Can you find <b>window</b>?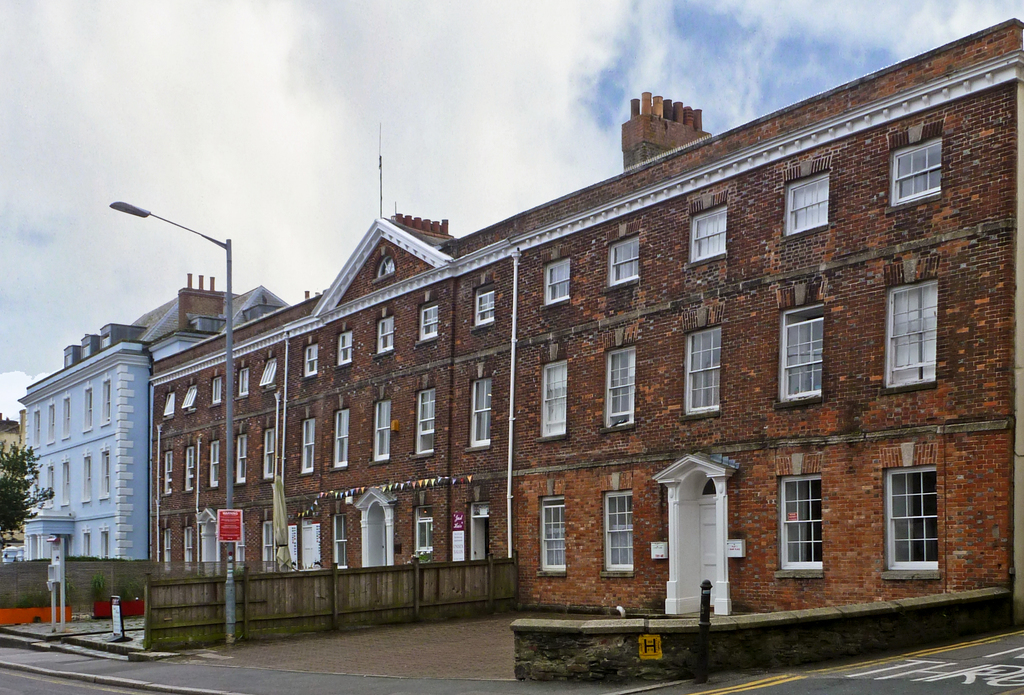
Yes, bounding box: pyautogui.locateOnScreen(333, 408, 352, 469).
